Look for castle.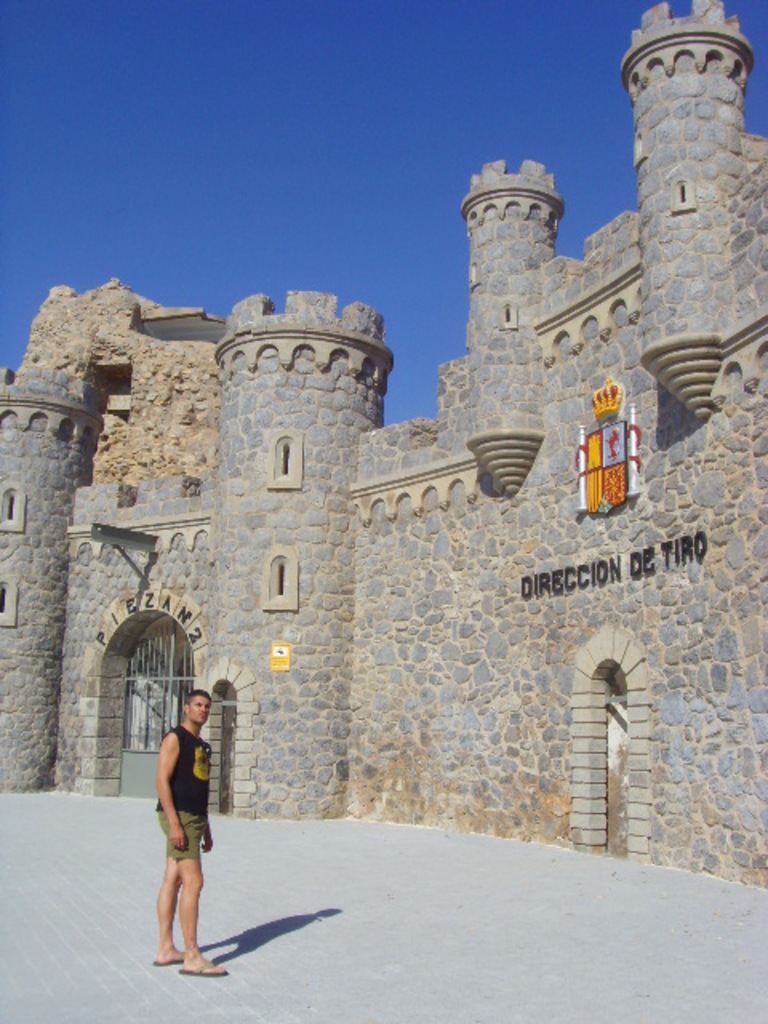
Found: 53:64:690:960.
